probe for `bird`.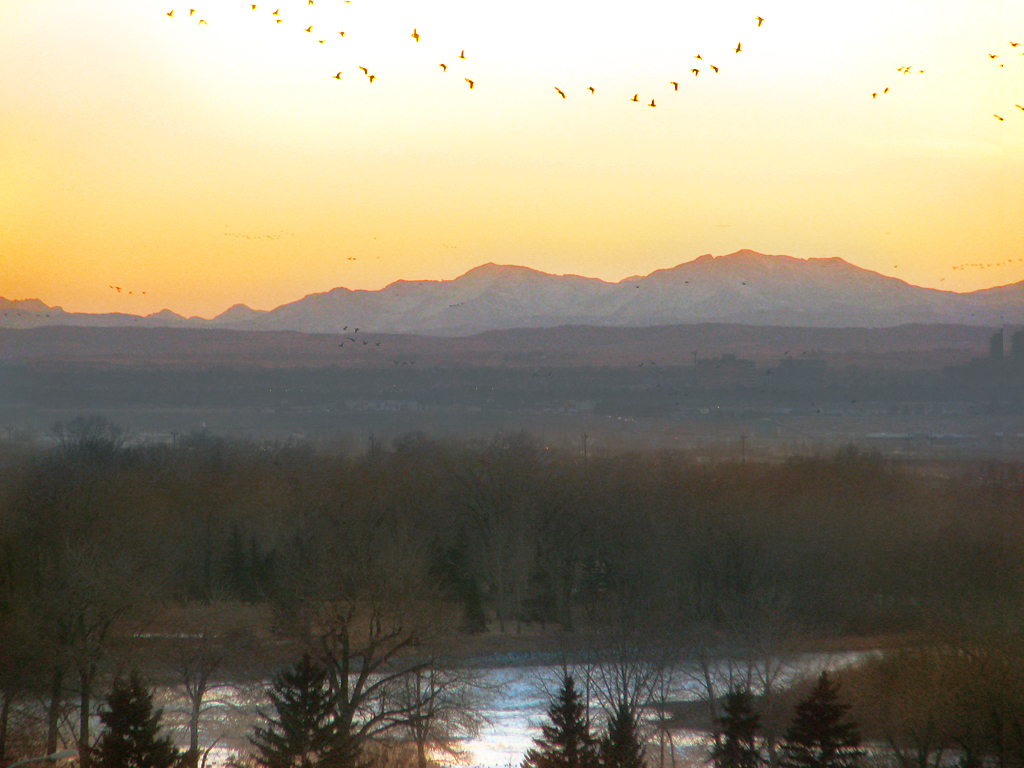
Probe result: rect(464, 80, 474, 90).
